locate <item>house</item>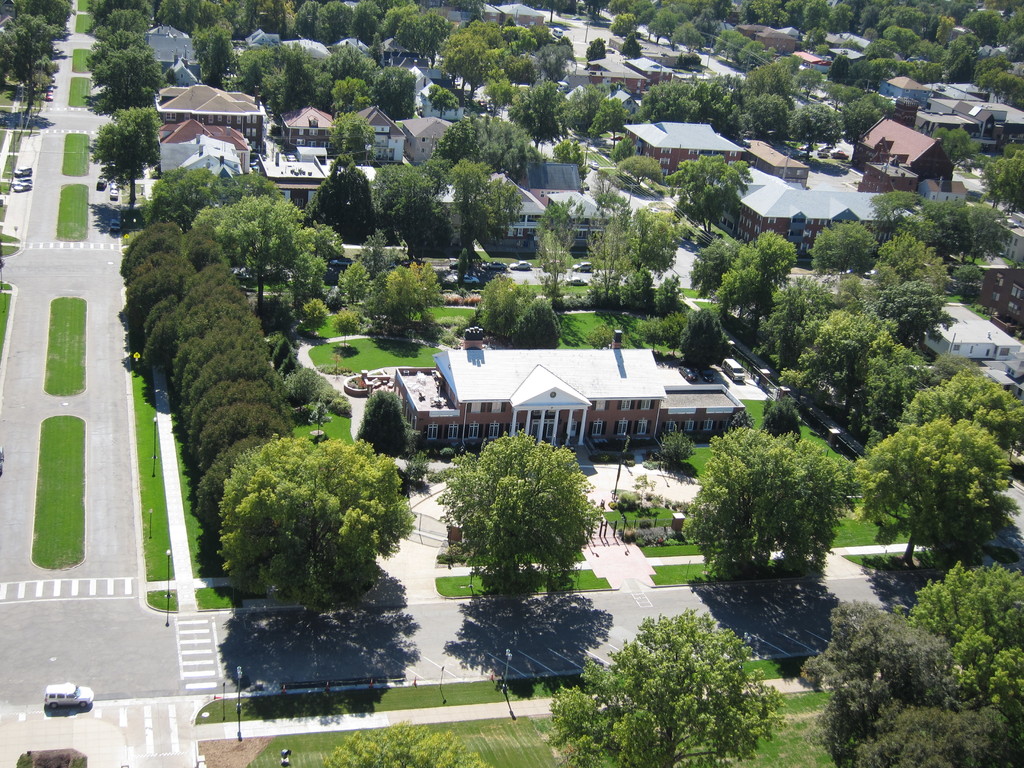
box=[436, 172, 537, 238]
